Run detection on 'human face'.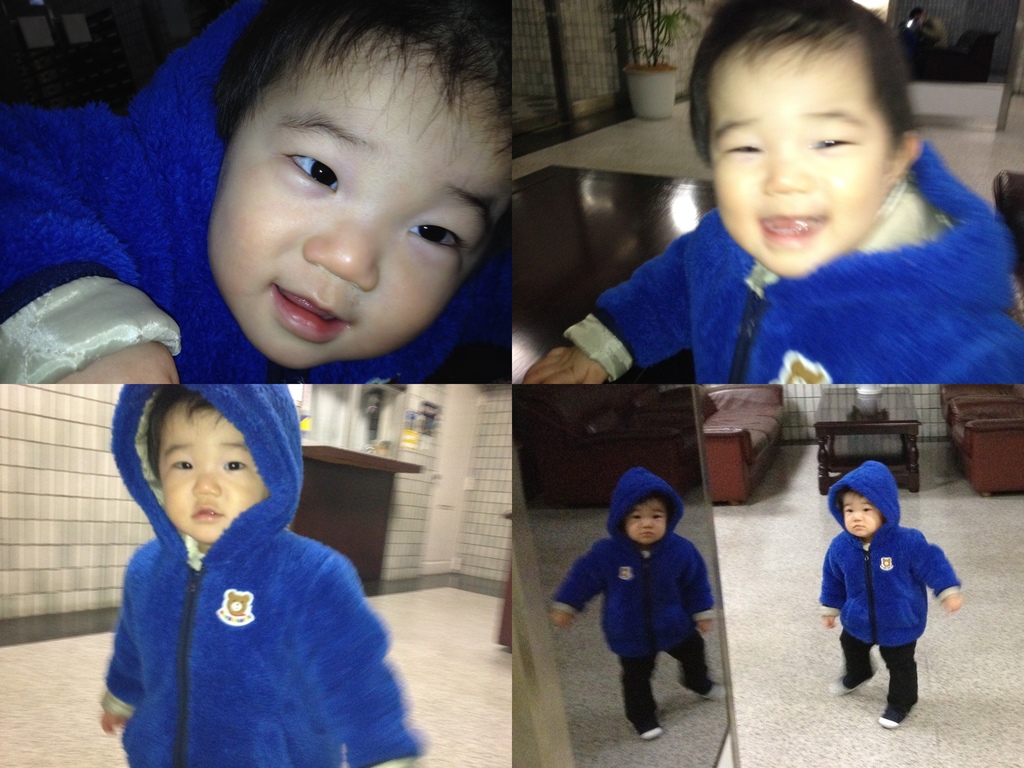
Result: [x1=840, y1=493, x2=882, y2=540].
